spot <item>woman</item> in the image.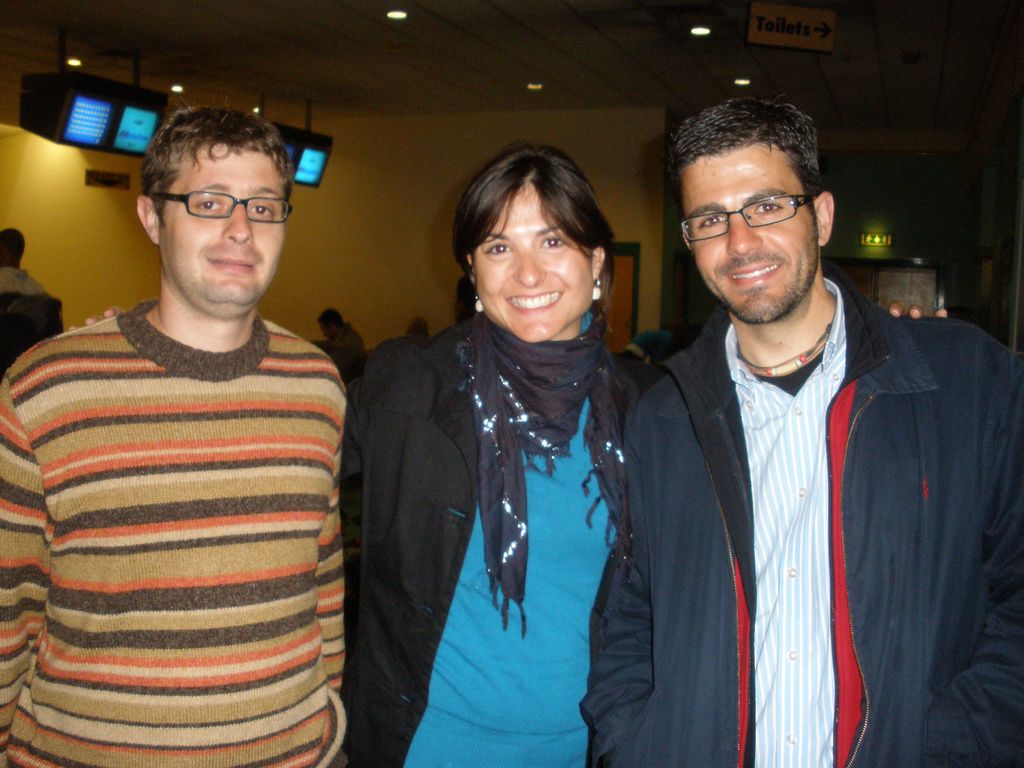
<item>woman</item> found at [left=347, top=141, right=636, bottom=767].
